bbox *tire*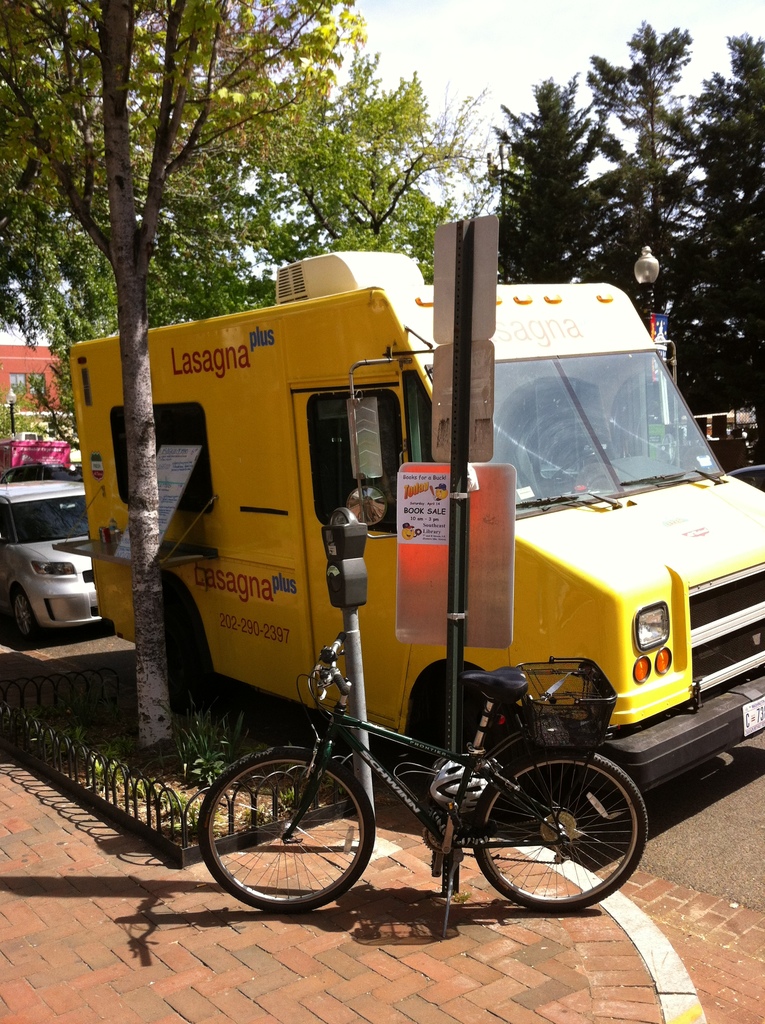
crop(409, 673, 512, 787)
